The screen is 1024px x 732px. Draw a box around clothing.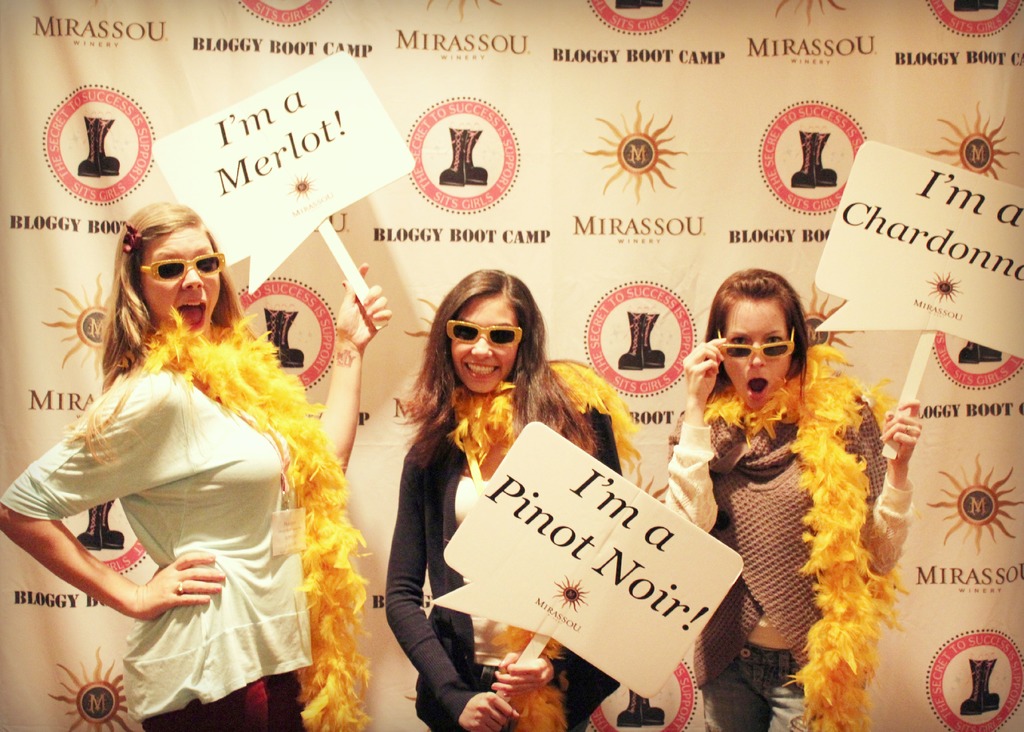
(0, 355, 313, 731).
